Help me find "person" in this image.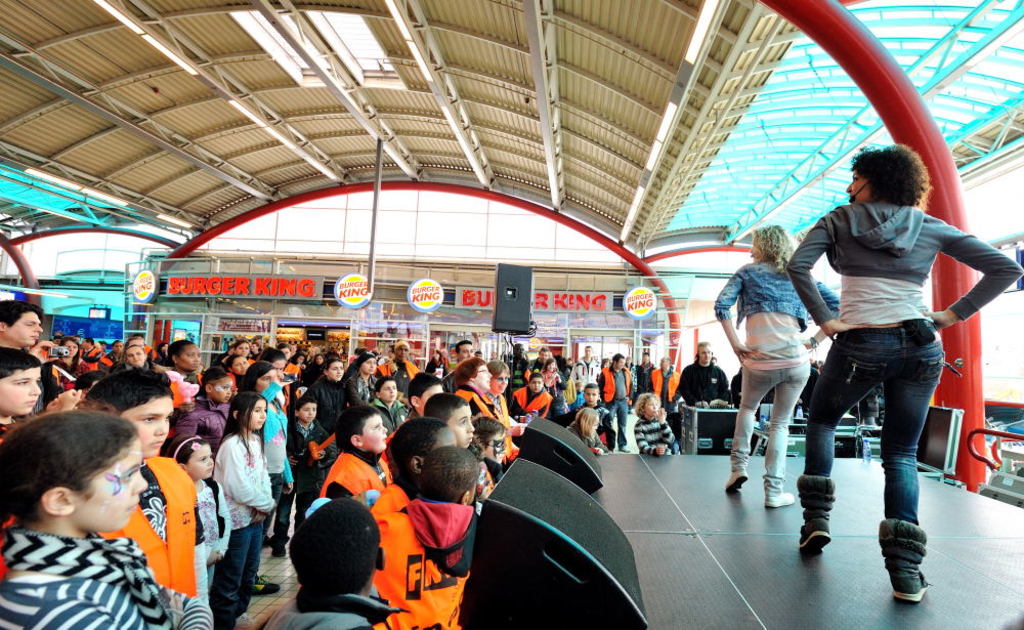
Found it: bbox=(213, 388, 265, 629).
